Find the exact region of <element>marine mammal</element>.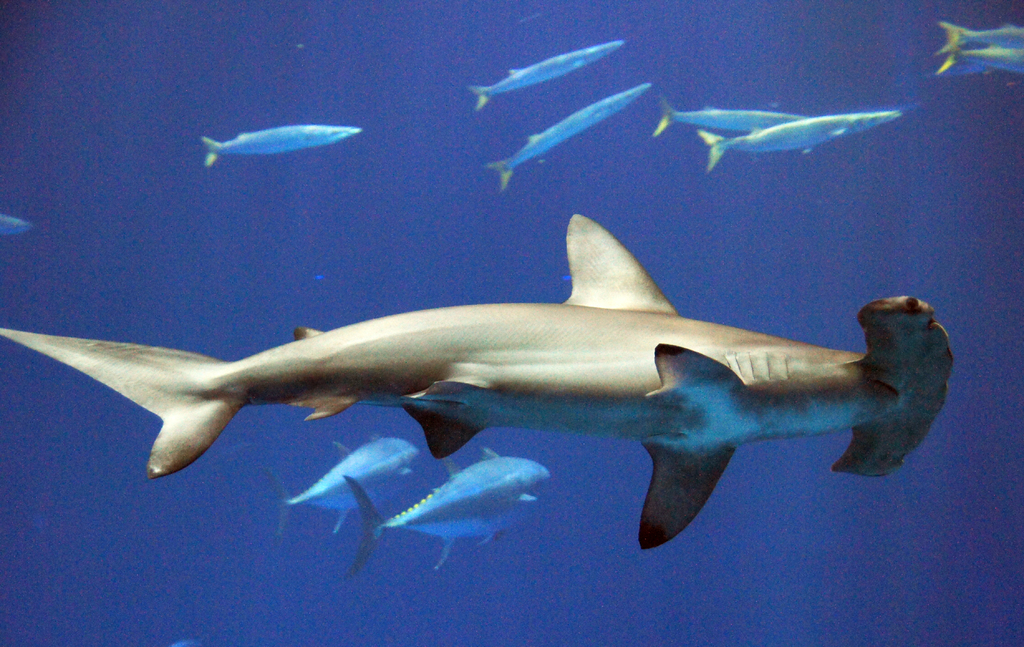
Exact region: bbox=(488, 80, 655, 189).
